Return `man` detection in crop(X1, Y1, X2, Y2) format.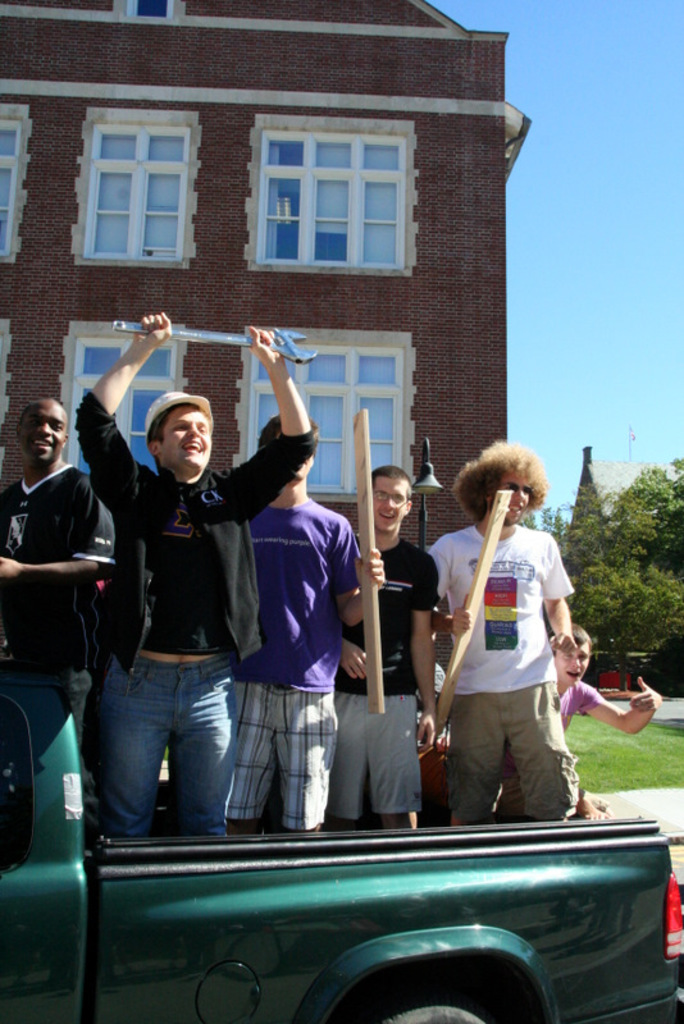
crop(329, 466, 438, 833).
